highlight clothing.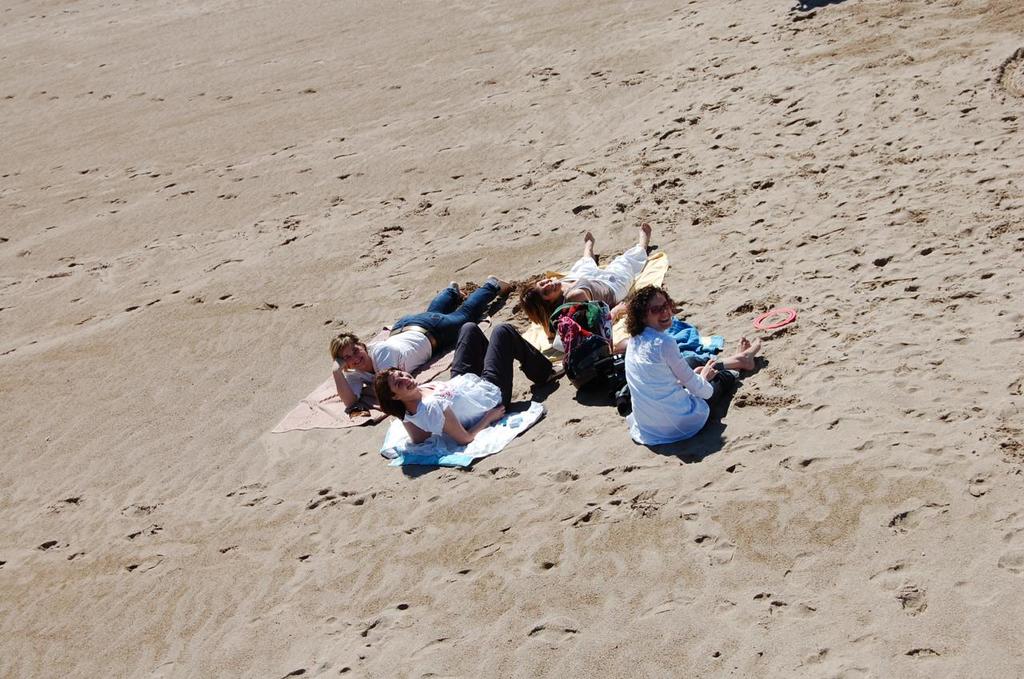
Highlighted region: left=626, top=310, right=736, bottom=452.
